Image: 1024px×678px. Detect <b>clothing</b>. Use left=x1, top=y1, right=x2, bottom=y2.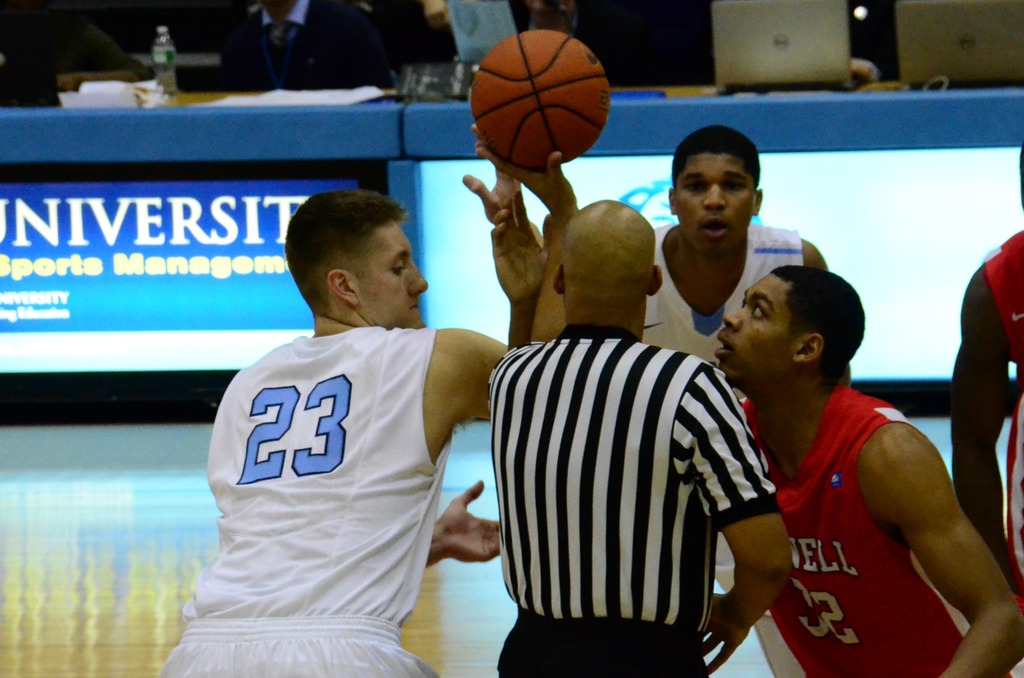
left=643, top=221, right=805, bottom=398.
